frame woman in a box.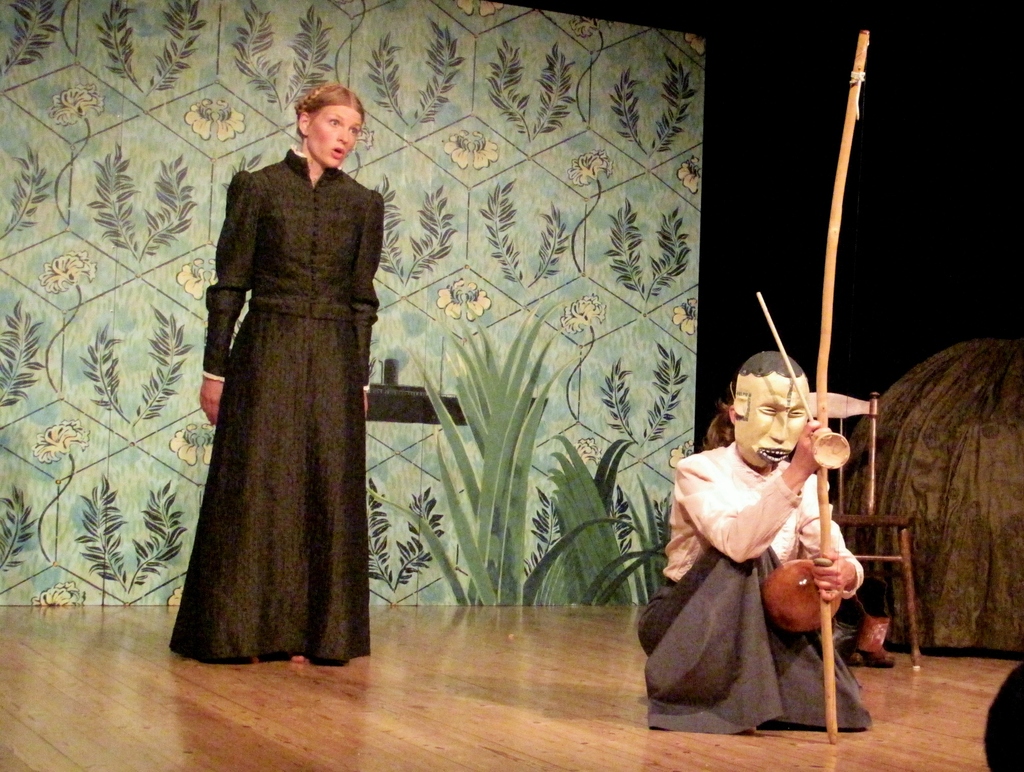
box=[159, 72, 385, 665].
